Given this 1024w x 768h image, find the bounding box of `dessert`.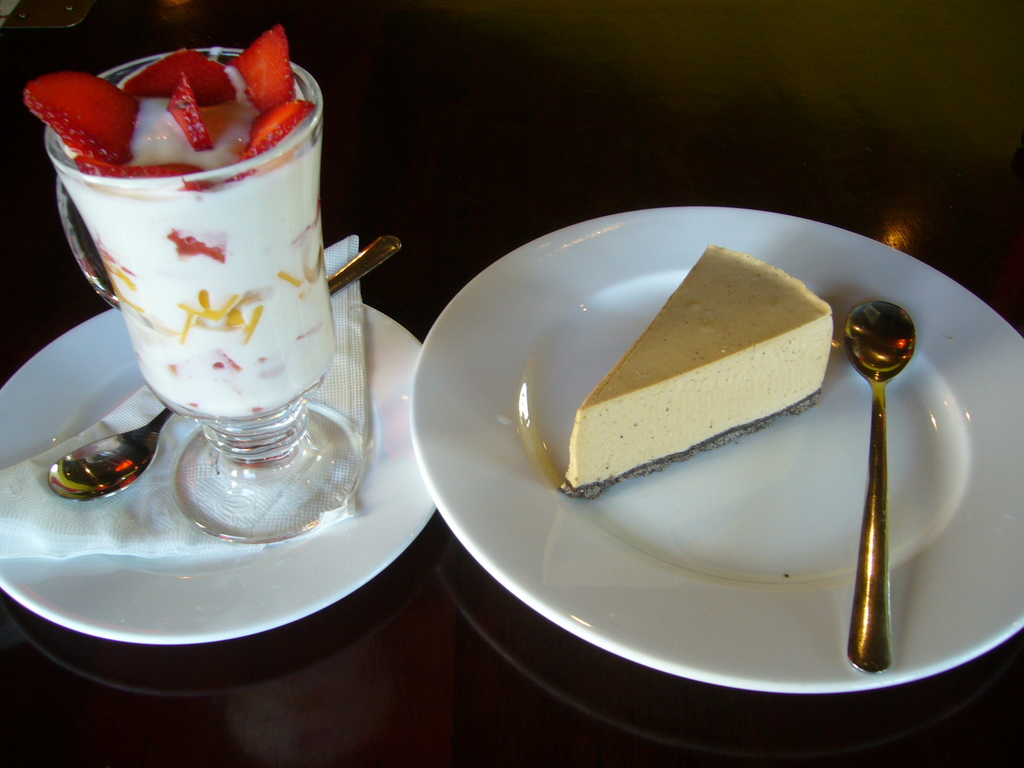
x1=547 y1=256 x2=844 y2=509.
